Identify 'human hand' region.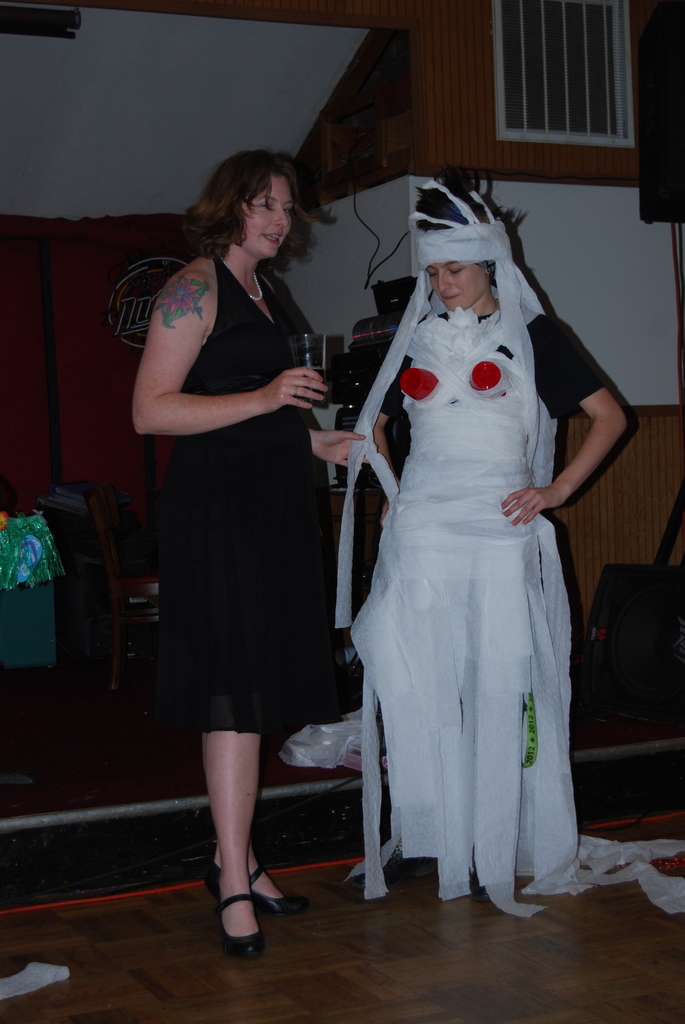
Region: bbox(312, 431, 372, 472).
